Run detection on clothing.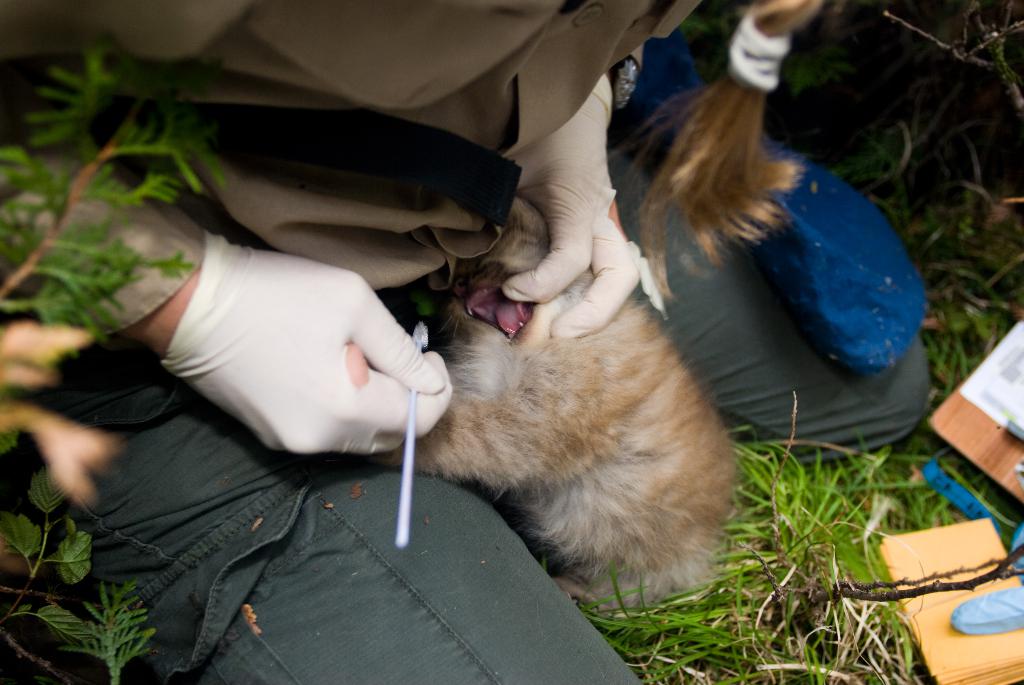
Result: {"left": 0, "top": 0, "right": 933, "bottom": 684}.
